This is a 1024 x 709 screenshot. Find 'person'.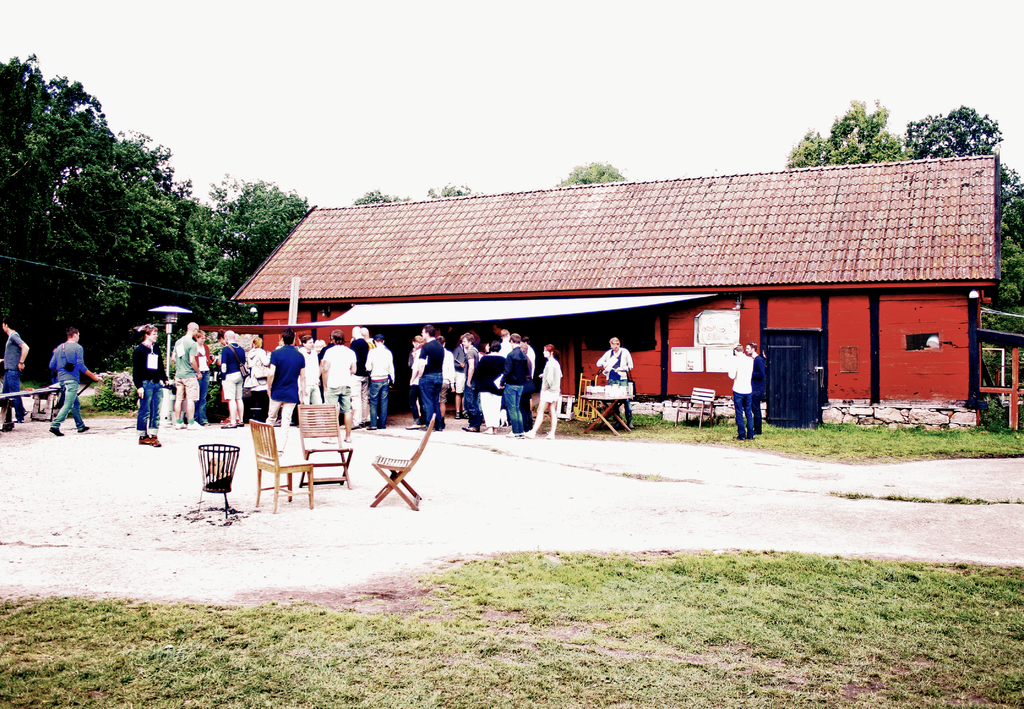
Bounding box: select_region(45, 328, 104, 437).
